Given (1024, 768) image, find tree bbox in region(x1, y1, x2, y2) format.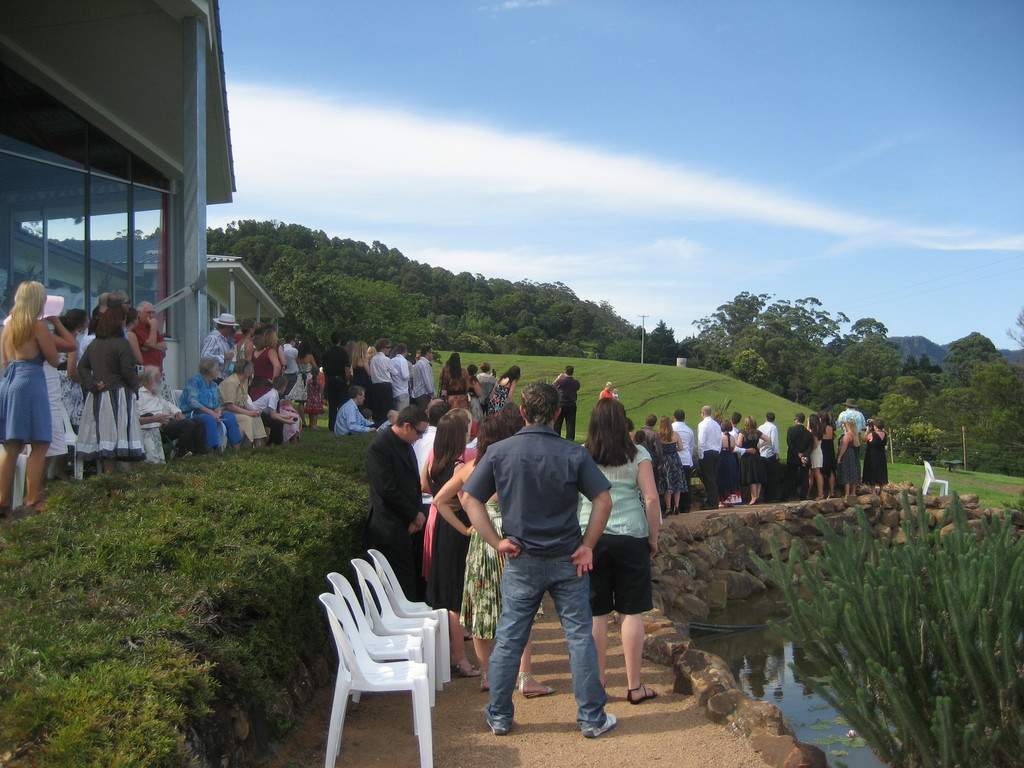
region(8, 212, 89, 249).
